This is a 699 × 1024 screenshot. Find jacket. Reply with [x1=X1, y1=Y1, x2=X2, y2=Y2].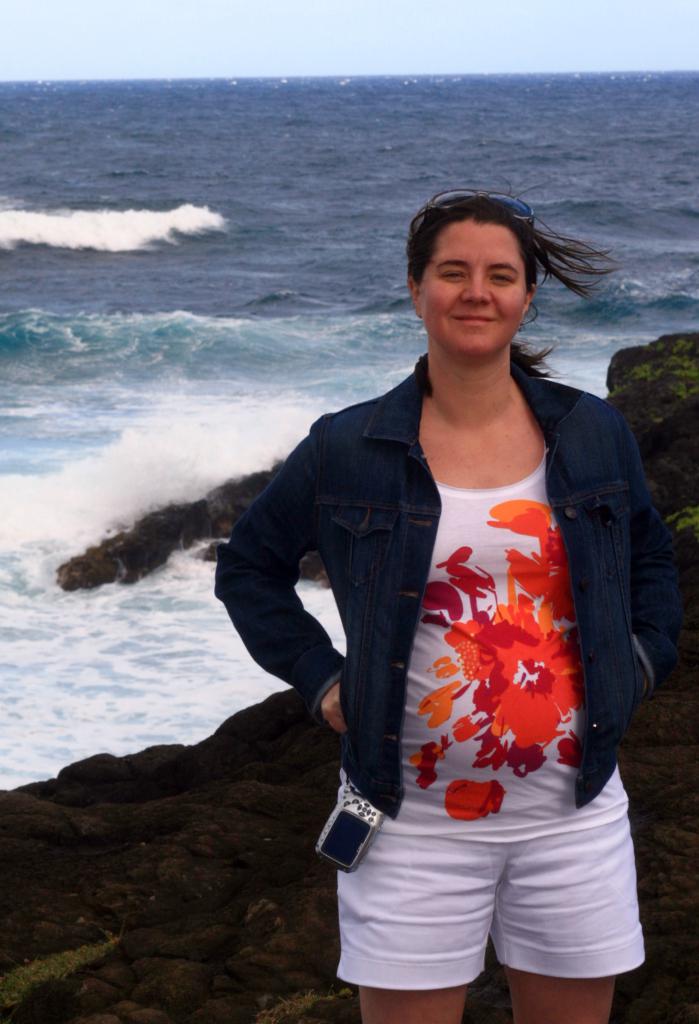
[x1=202, y1=330, x2=666, y2=858].
